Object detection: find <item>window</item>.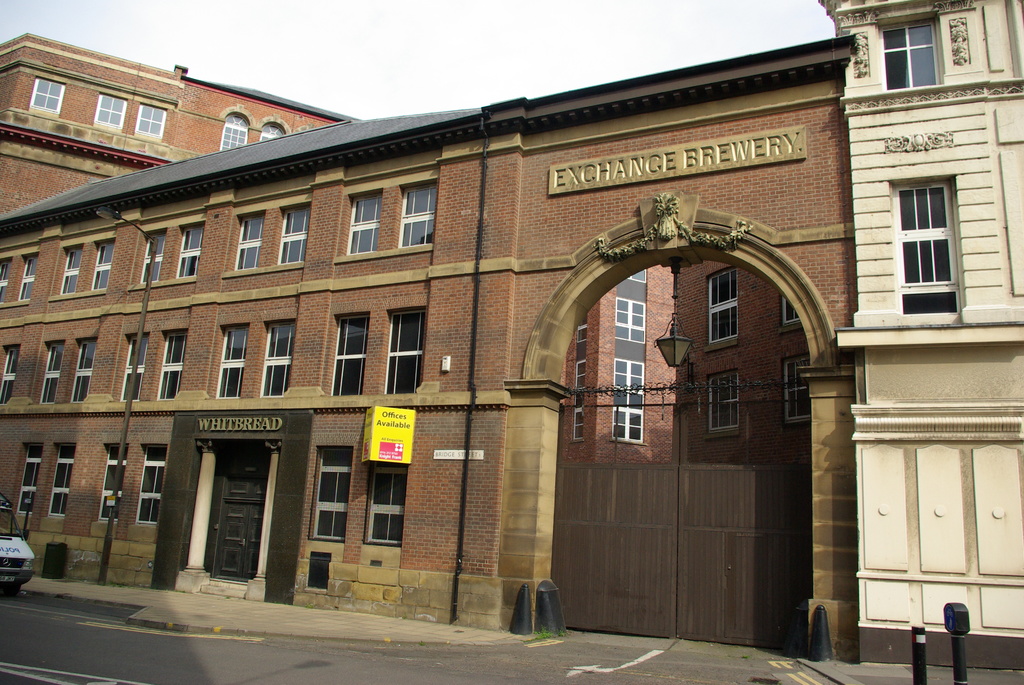
region(223, 321, 249, 405).
